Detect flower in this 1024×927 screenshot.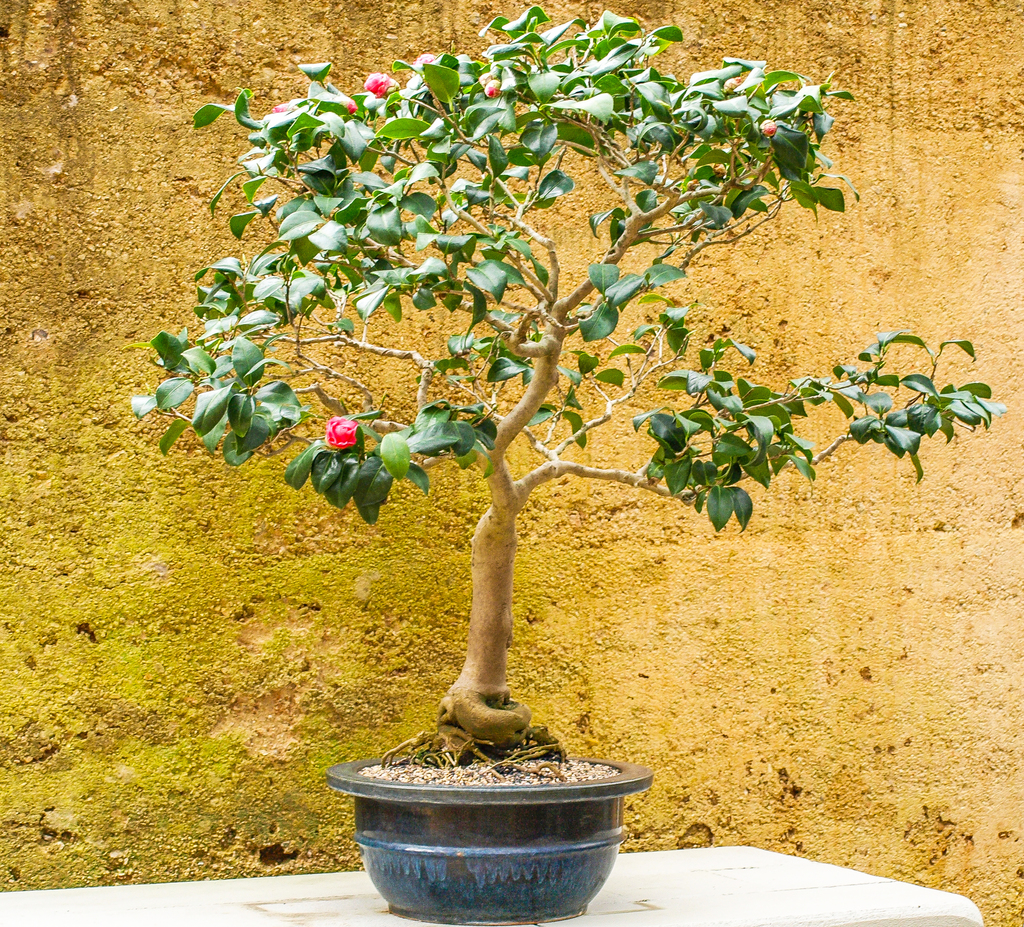
Detection: x1=486, y1=85, x2=497, y2=96.
